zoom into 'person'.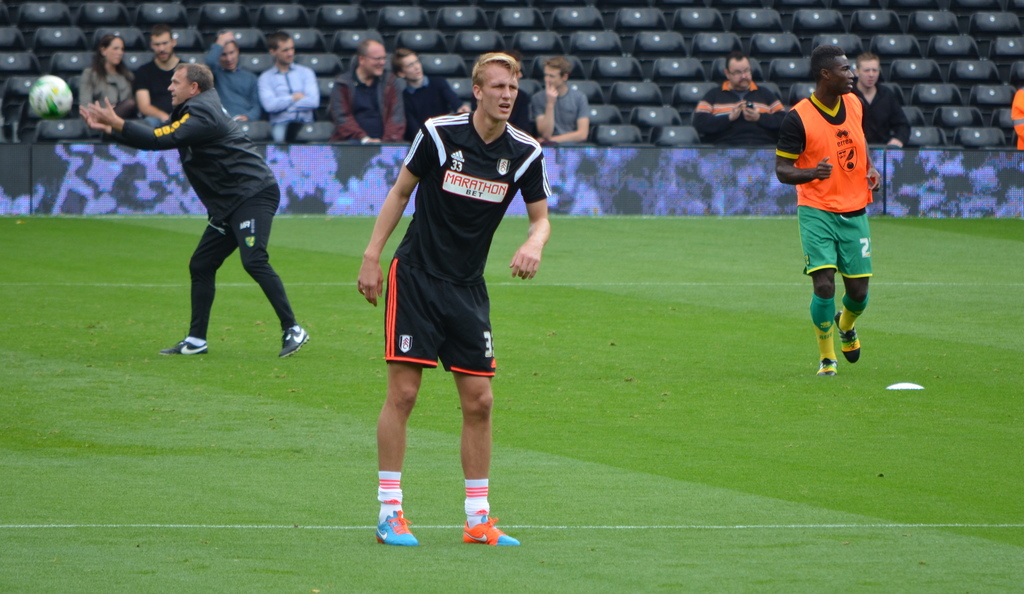
Zoom target: rect(74, 61, 316, 358).
